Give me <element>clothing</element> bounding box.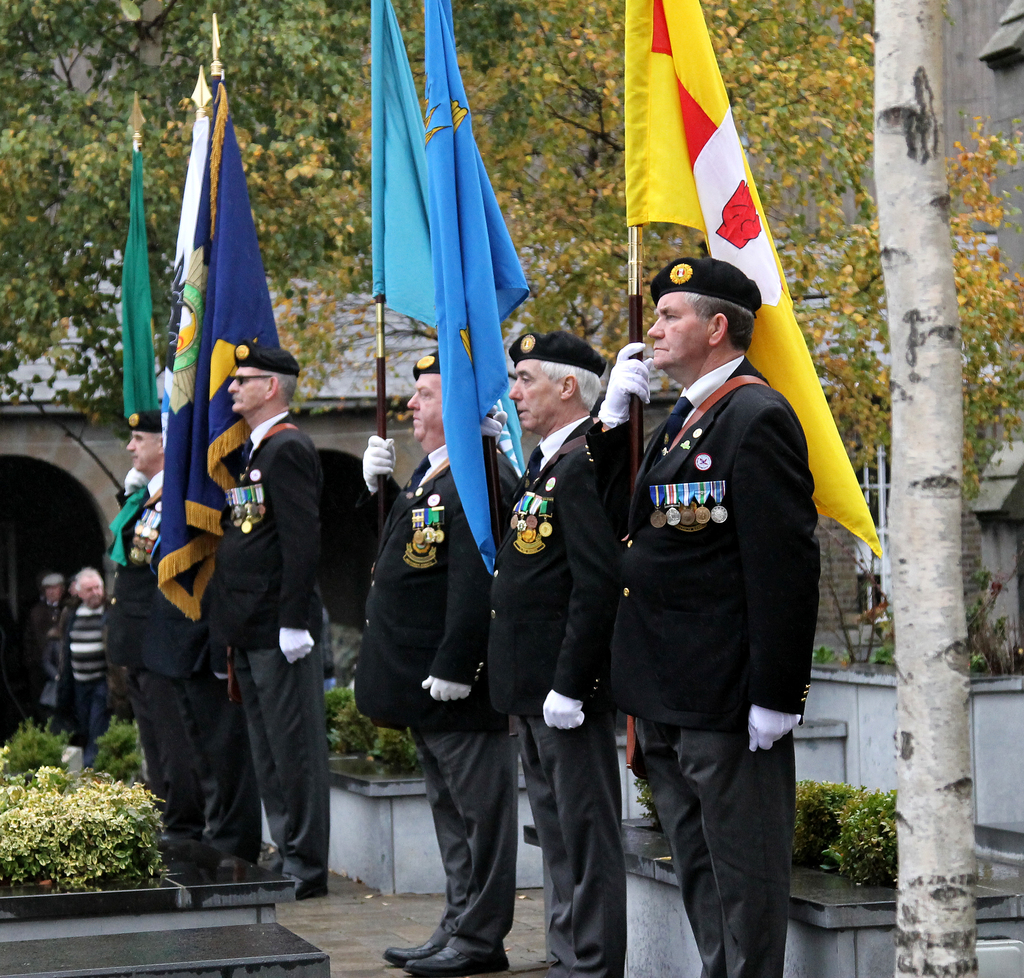
488:410:619:977.
